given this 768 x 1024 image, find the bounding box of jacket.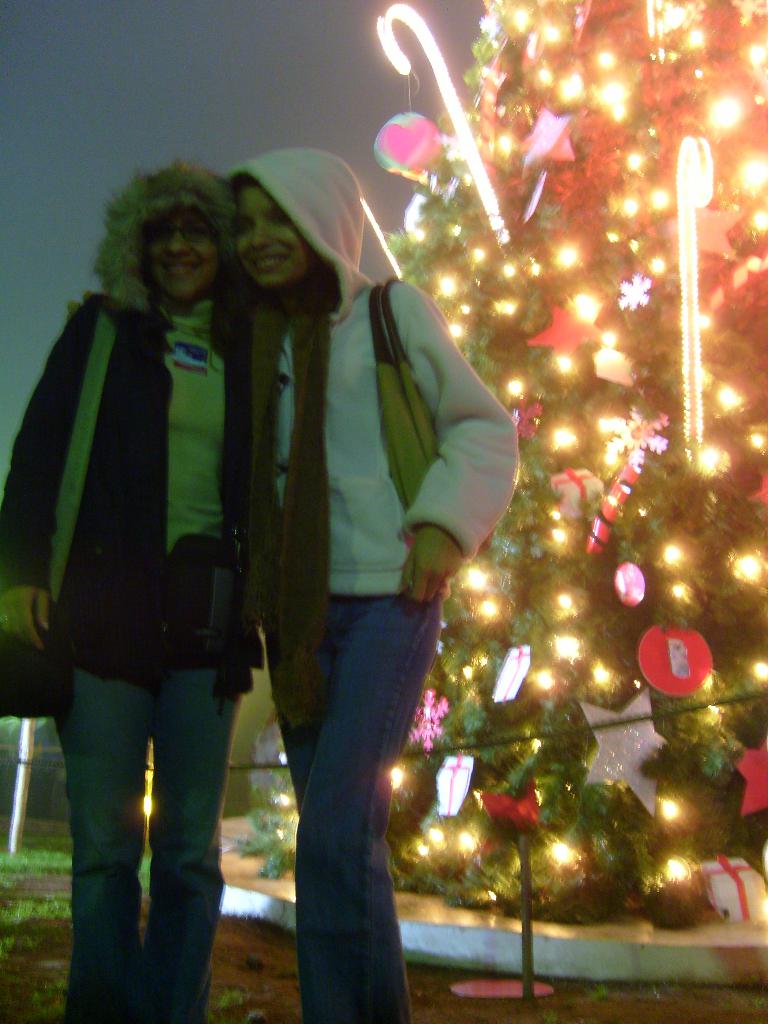
<region>162, 138, 478, 697</region>.
